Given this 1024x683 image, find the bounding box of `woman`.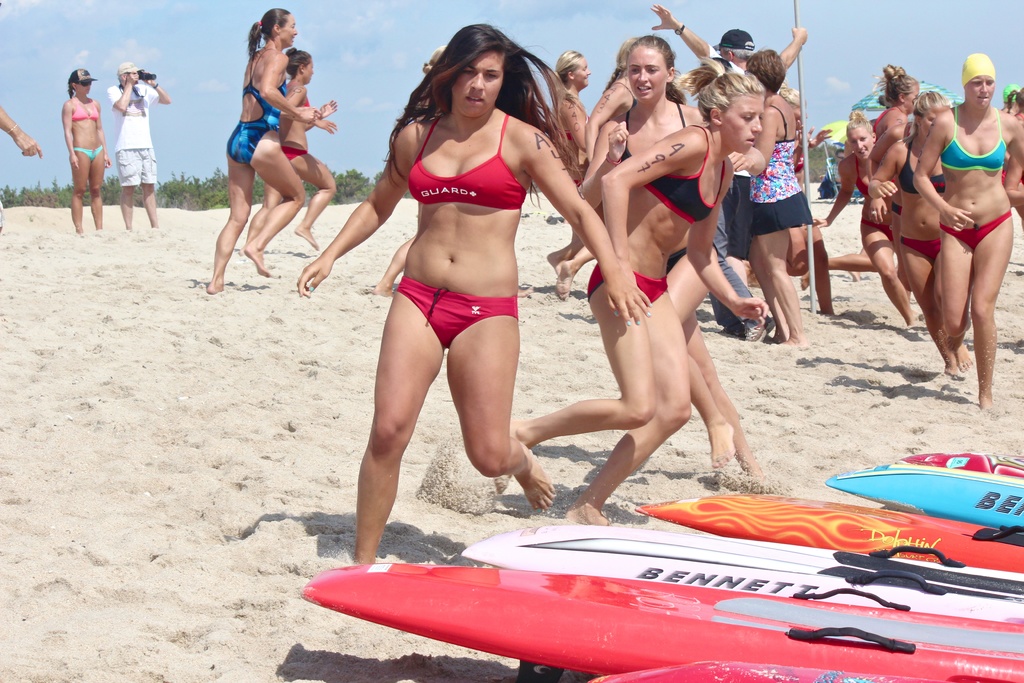
box(740, 46, 806, 348).
